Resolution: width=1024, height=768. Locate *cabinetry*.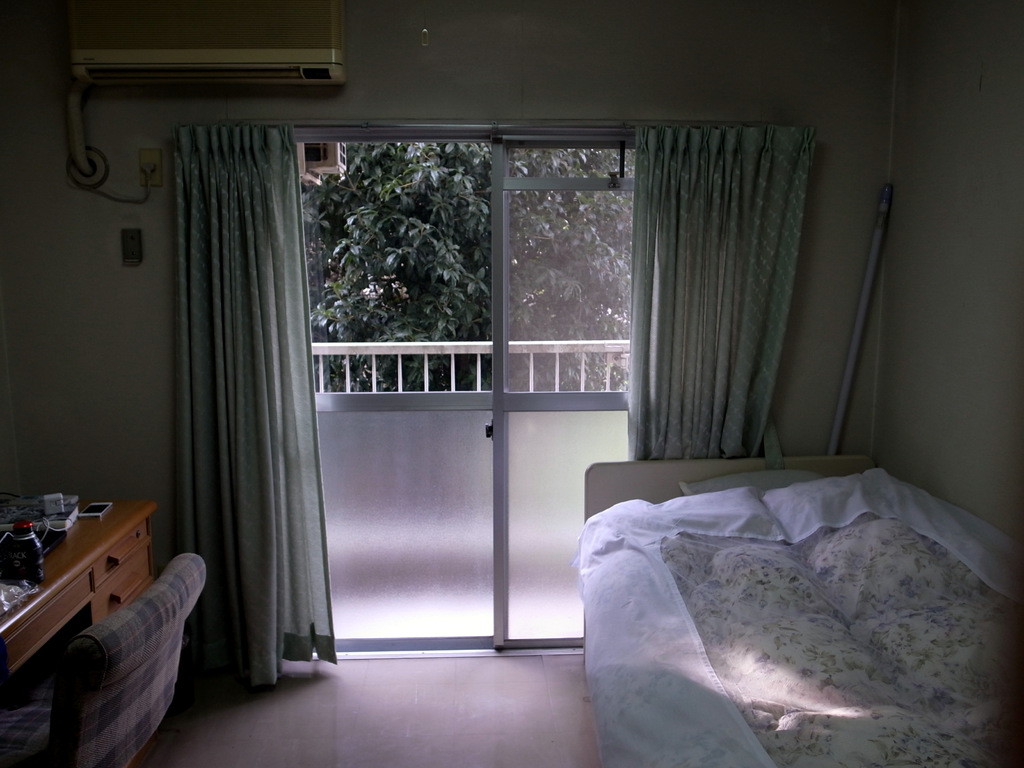
bbox(6, 491, 185, 724).
